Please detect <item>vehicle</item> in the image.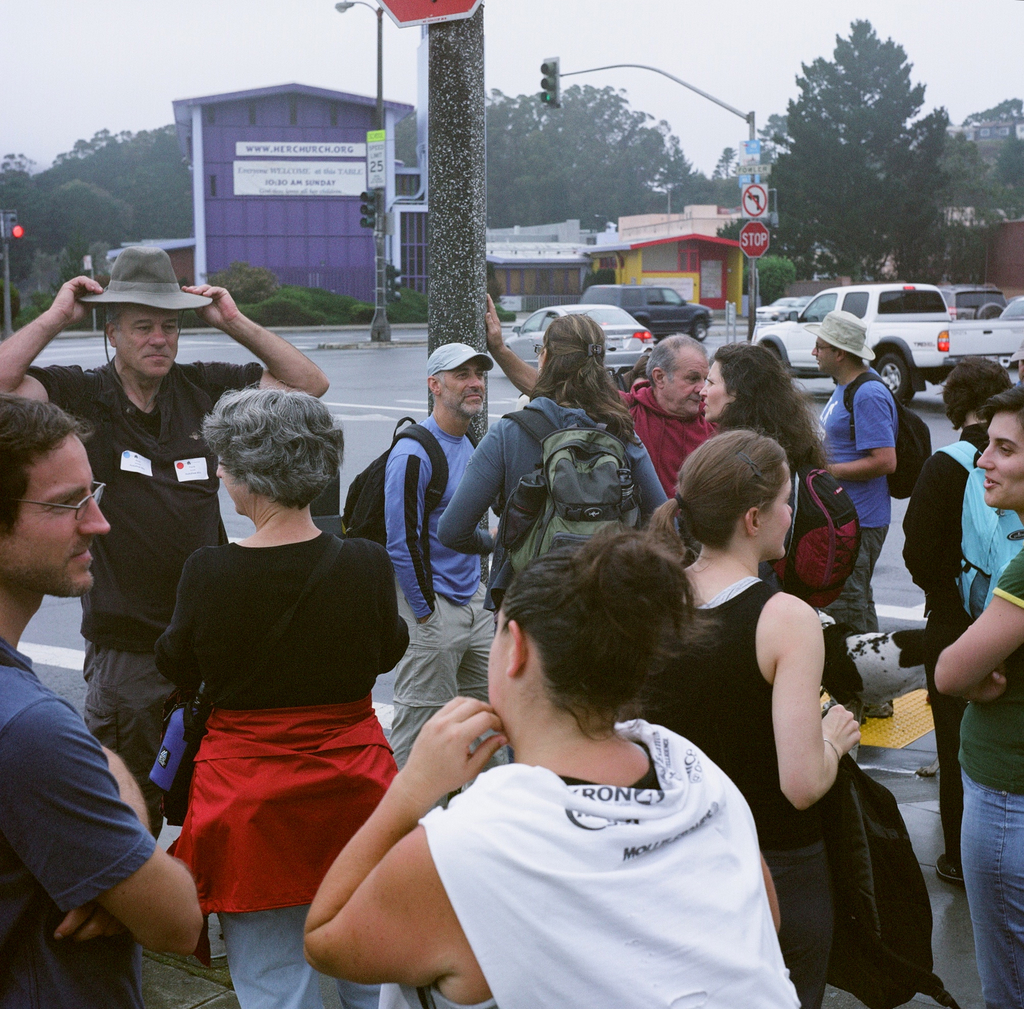
l=738, t=264, r=1014, b=398.
